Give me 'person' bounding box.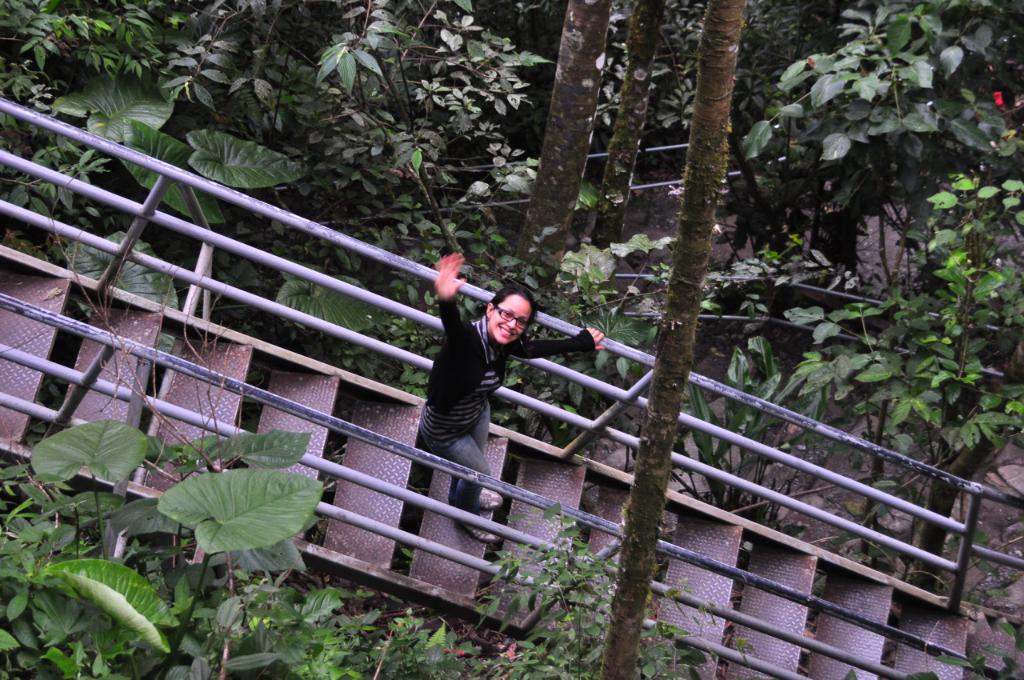
(396, 235, 543, 551).
